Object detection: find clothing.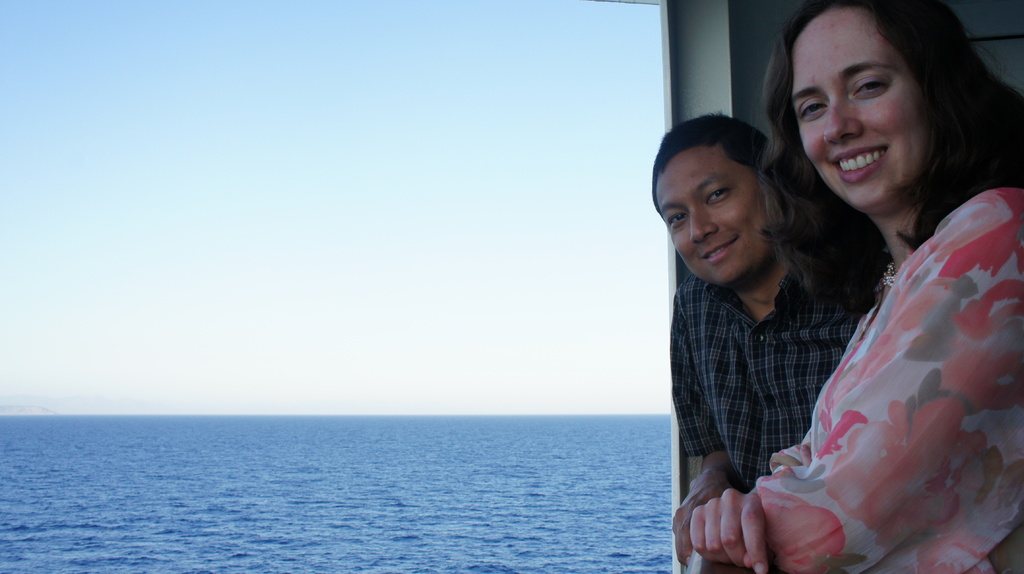
{"left": 668, "top": 251, "right": 869, "bottom": 493}.
